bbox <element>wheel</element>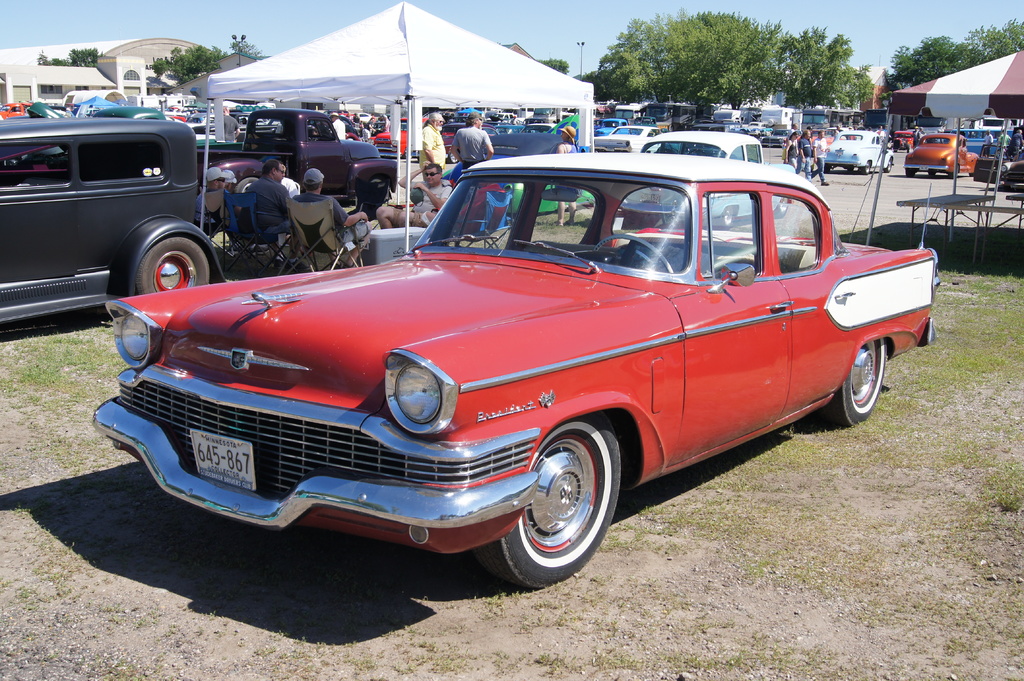
<region>589, 230, 673, 276</region>
